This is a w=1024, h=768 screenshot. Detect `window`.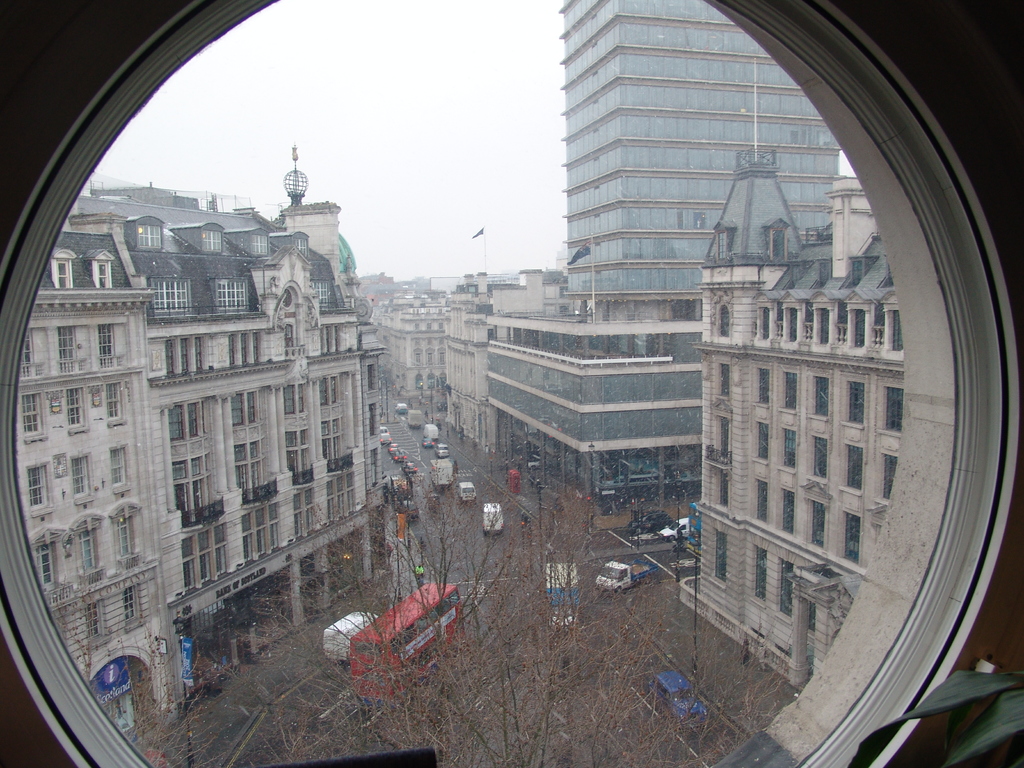
[x1=850, y1=309, x2=863, y2=349].
